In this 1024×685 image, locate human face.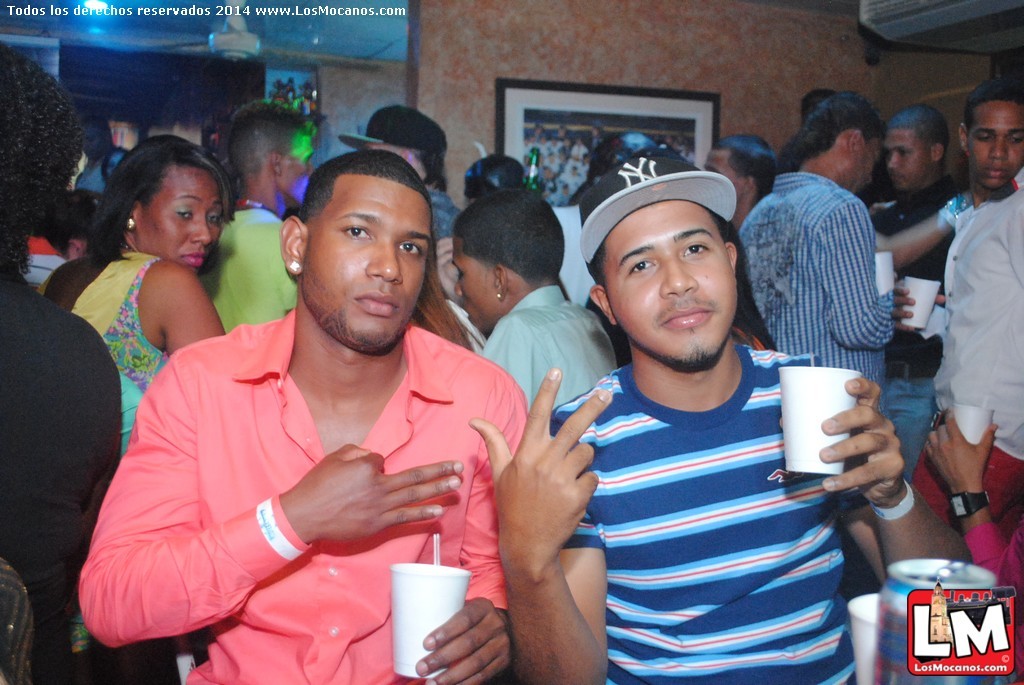
Bounding box: rect(302, 185, 432, 346).
